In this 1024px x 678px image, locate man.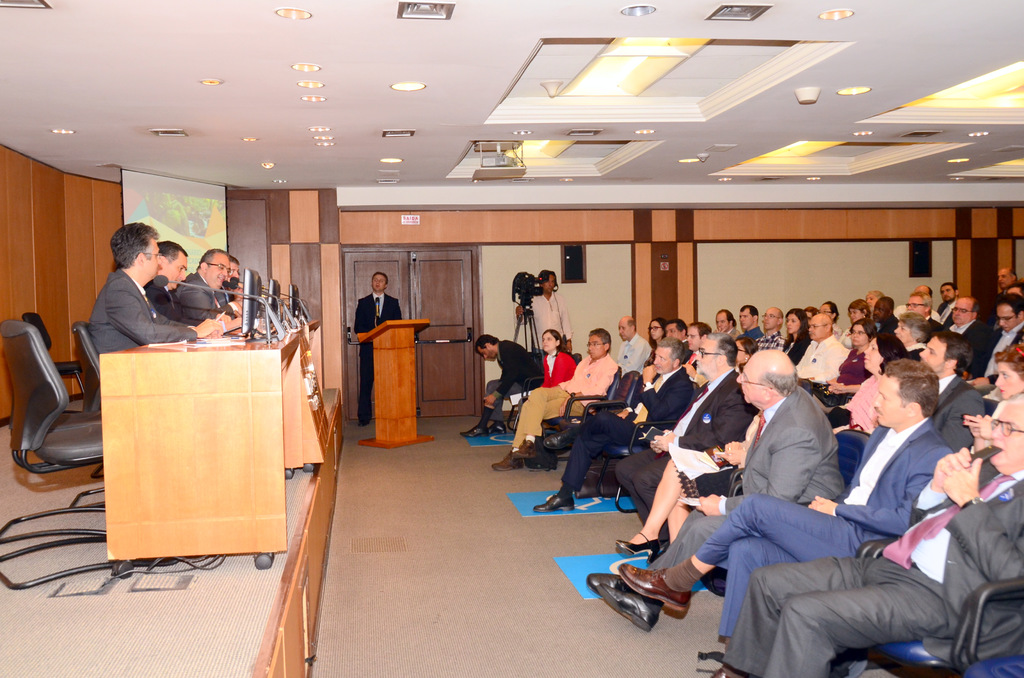
Bounding box: pyautogui.locateOnScreen(68, 234, 205, 360).
